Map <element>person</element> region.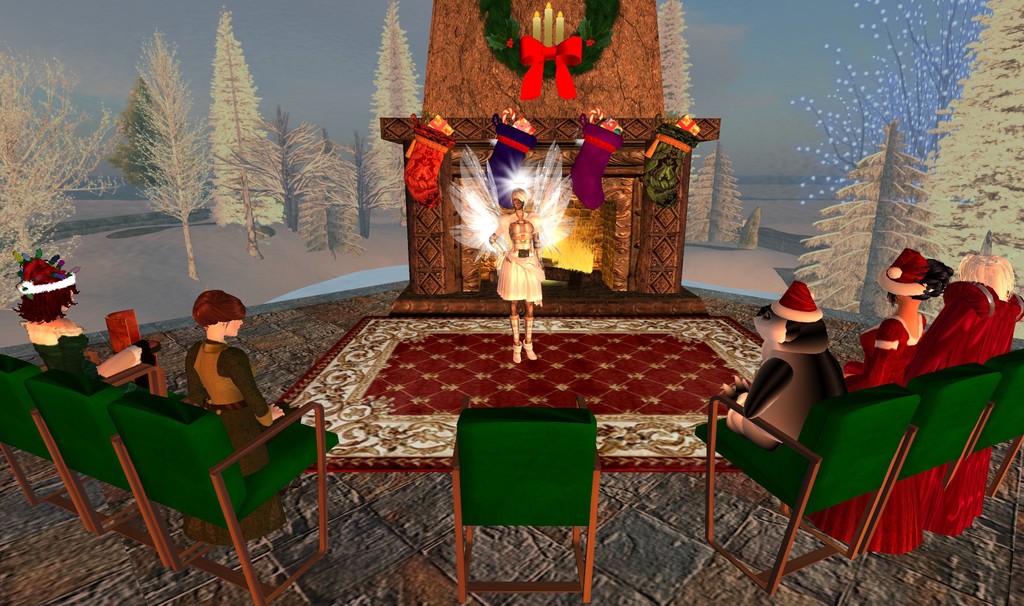
Mapped to x1=178, y1=287, x2=283, y2=475.
